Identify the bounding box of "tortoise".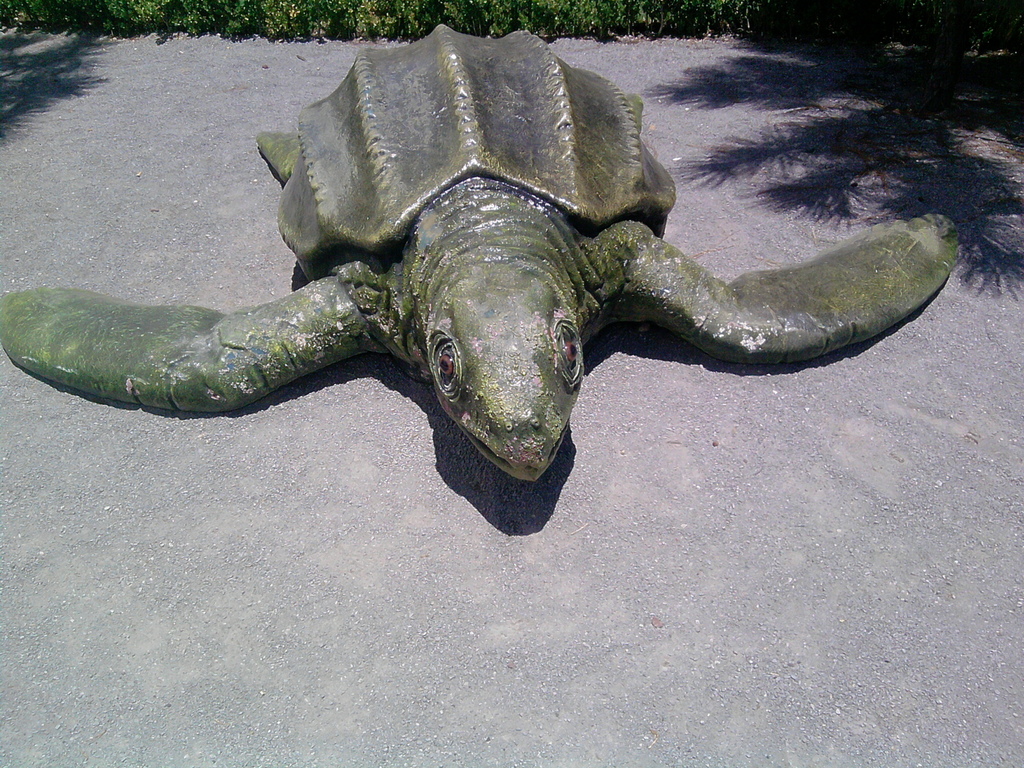
detection(0, 22, 968, 486).
